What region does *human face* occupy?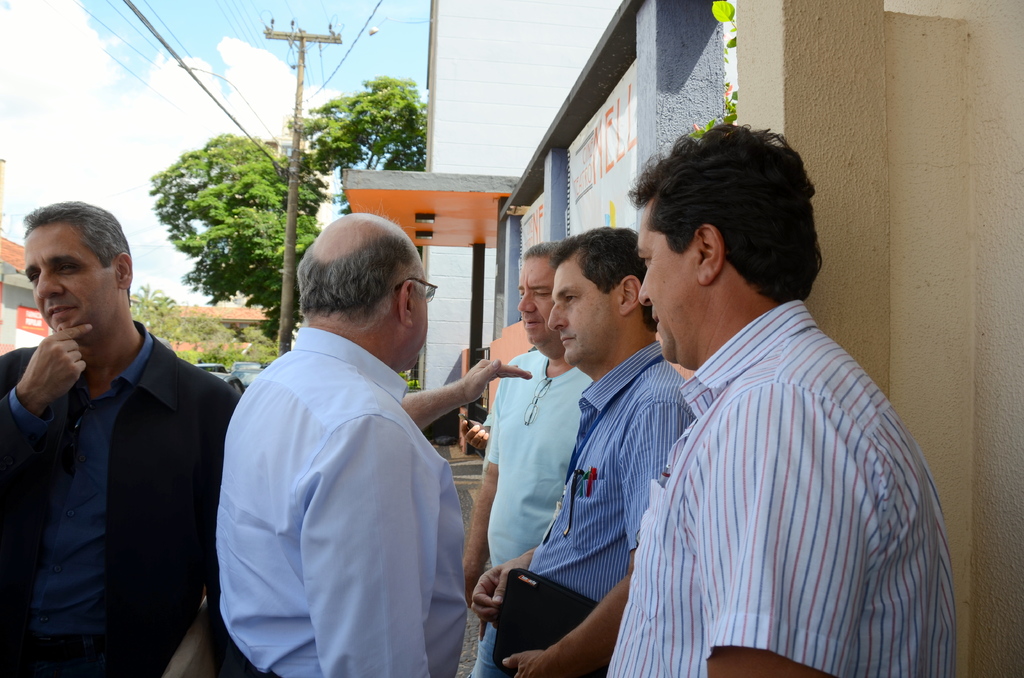
410/257/435/375.
